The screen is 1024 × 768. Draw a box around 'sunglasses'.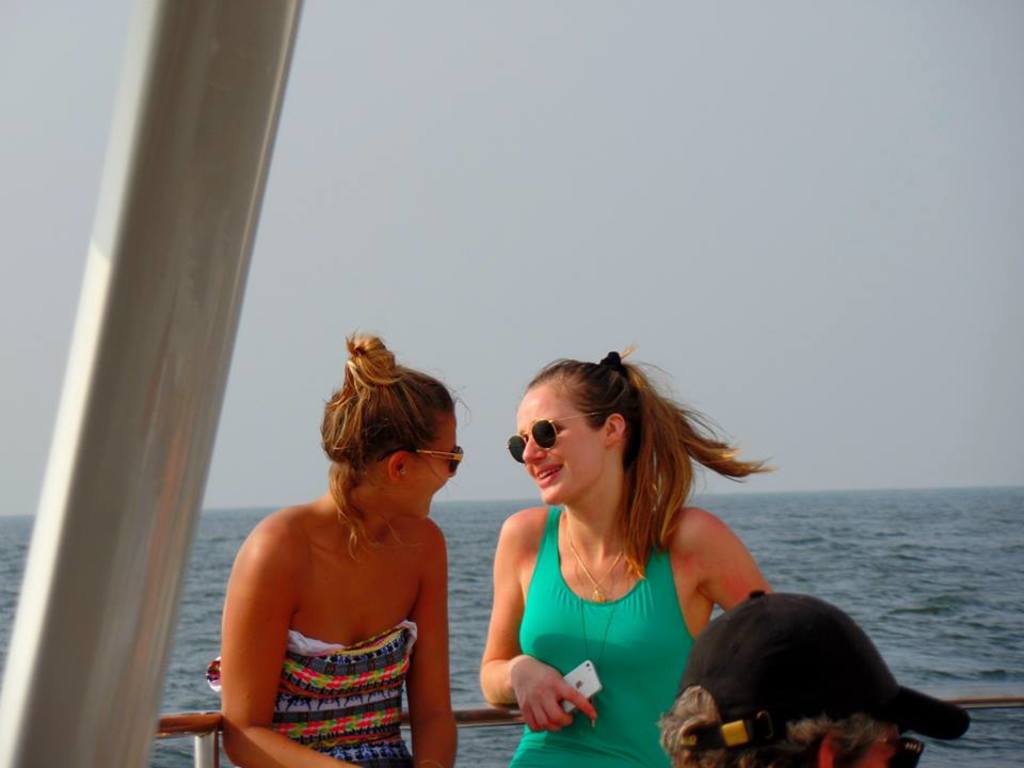
(414, 446, 465, 476).
